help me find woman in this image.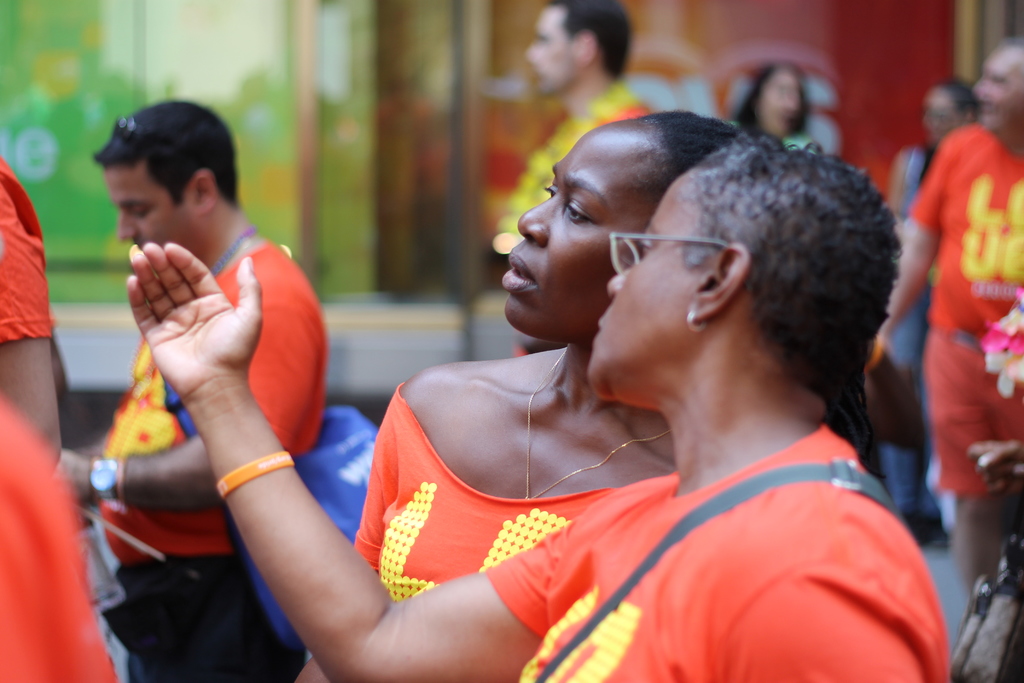
Found it: select_region(739, 60, 830, 160).
